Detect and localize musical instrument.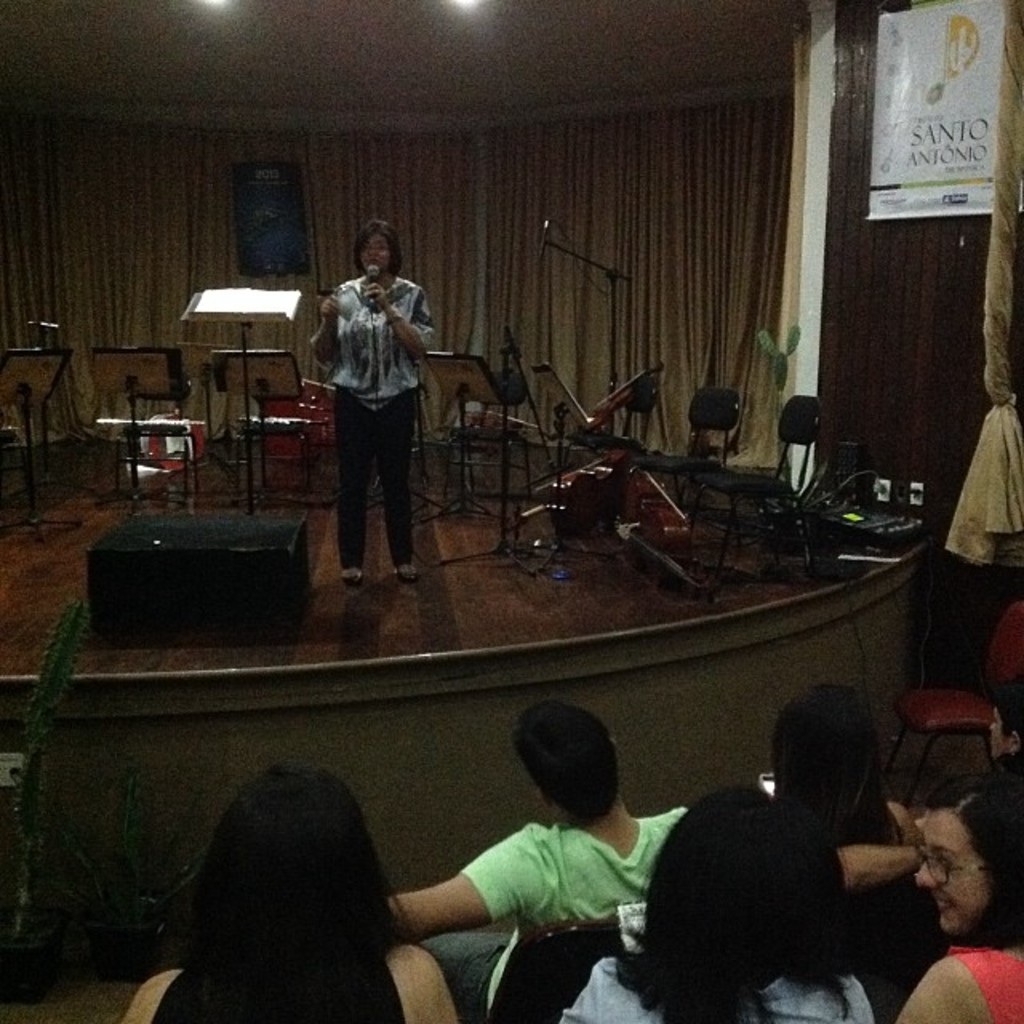
Localized at {"x1": 579, "y1": 362, "x2": 666, "y2": 430}.
